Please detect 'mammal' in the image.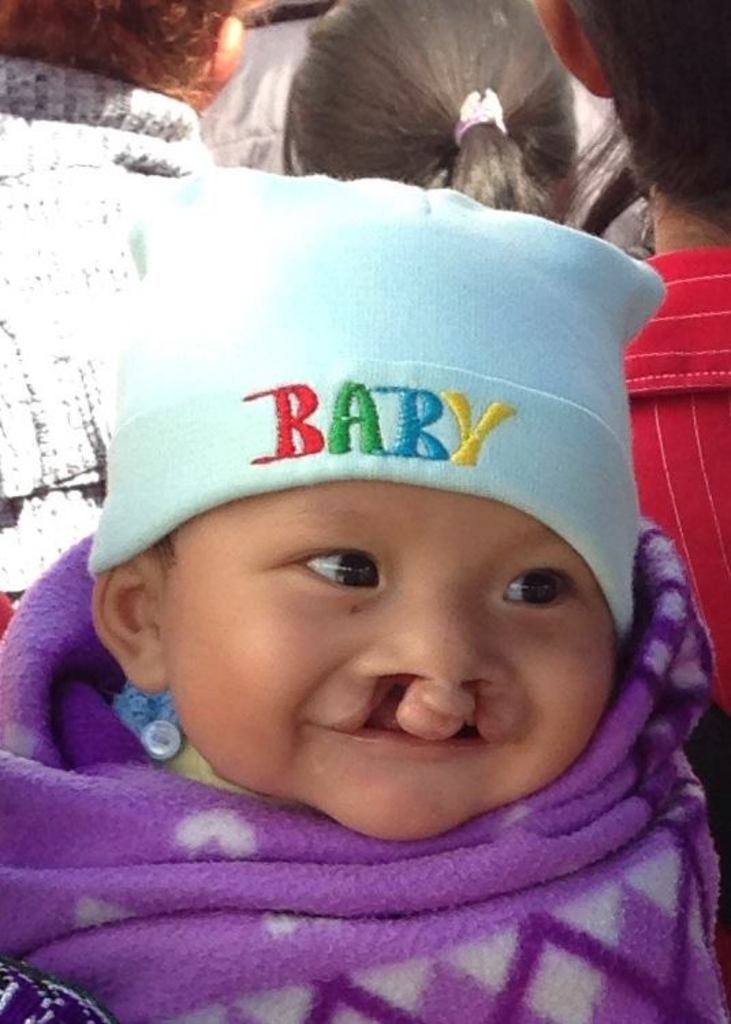
region(526, 0, 730, 690).
